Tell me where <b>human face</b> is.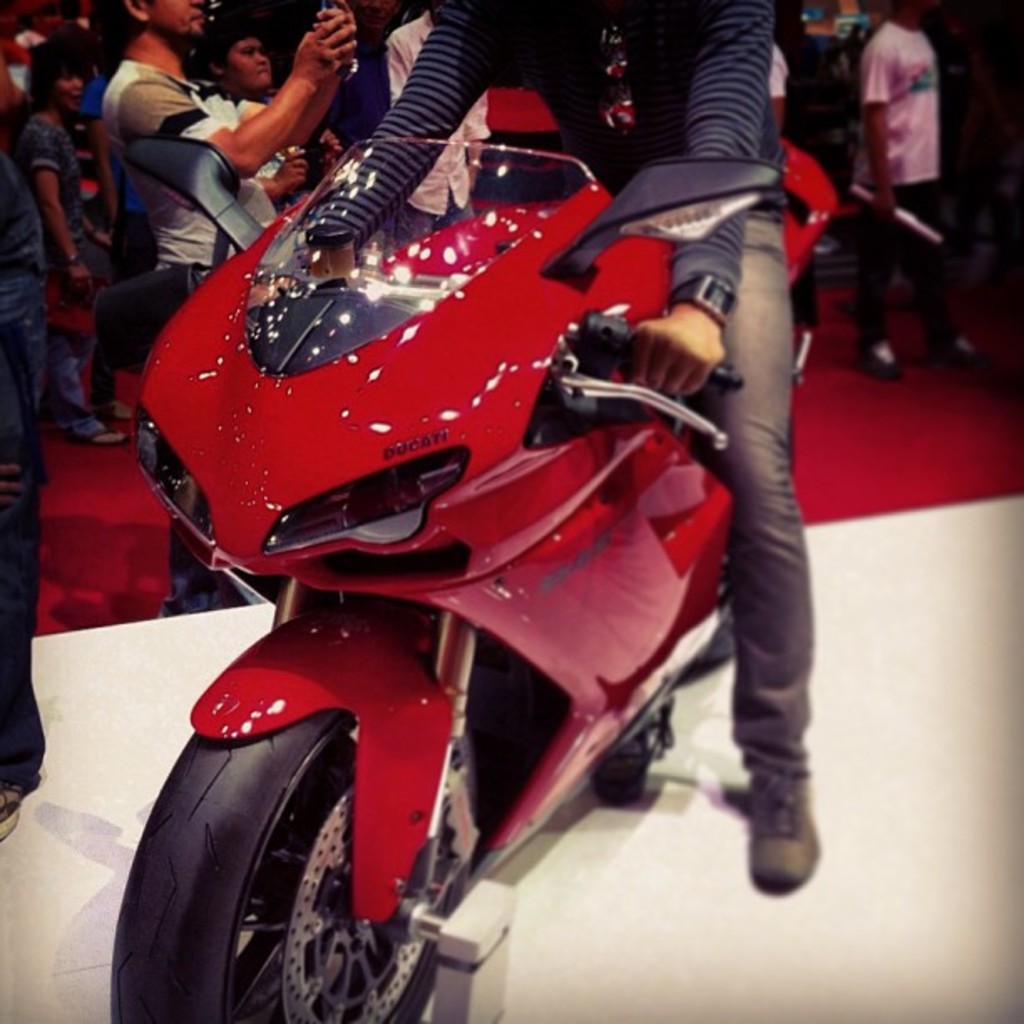
<b>human face</b> is at bbox(147, 0, 212, 37).
